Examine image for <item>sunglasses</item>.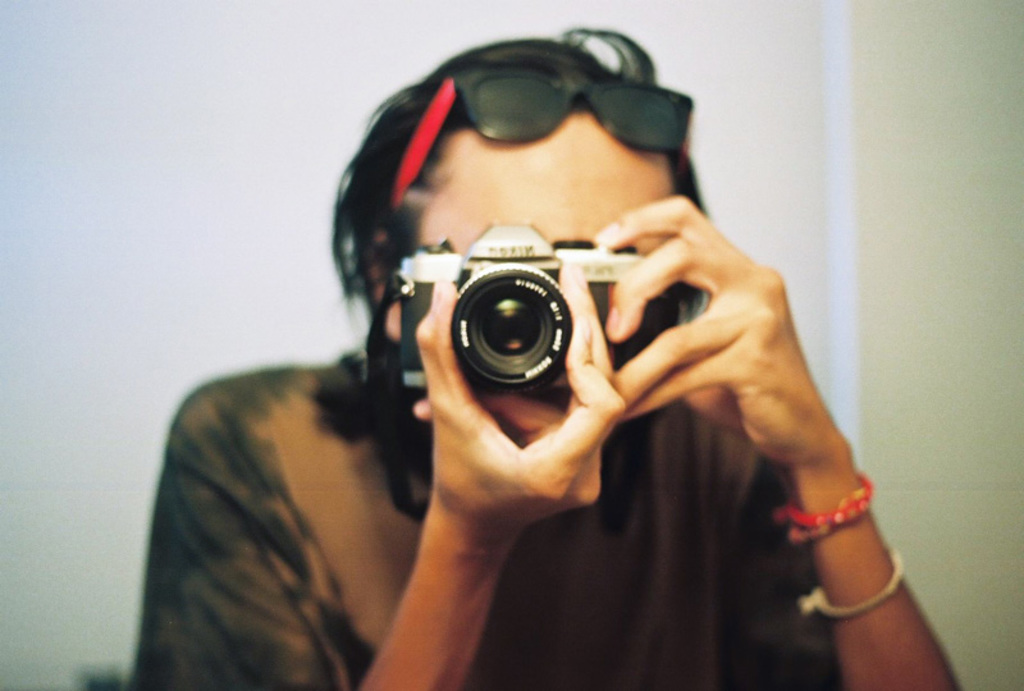
Examination result: rect(390, 68, 695, 214).
